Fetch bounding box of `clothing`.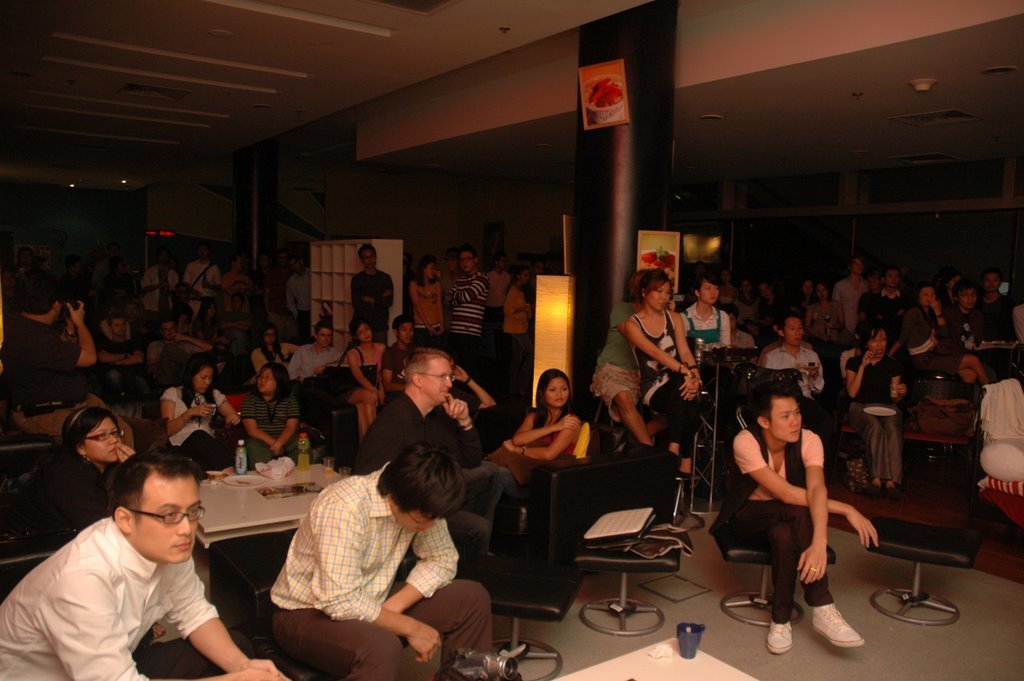
Bbox: box=[351, 347, 392, 400].
